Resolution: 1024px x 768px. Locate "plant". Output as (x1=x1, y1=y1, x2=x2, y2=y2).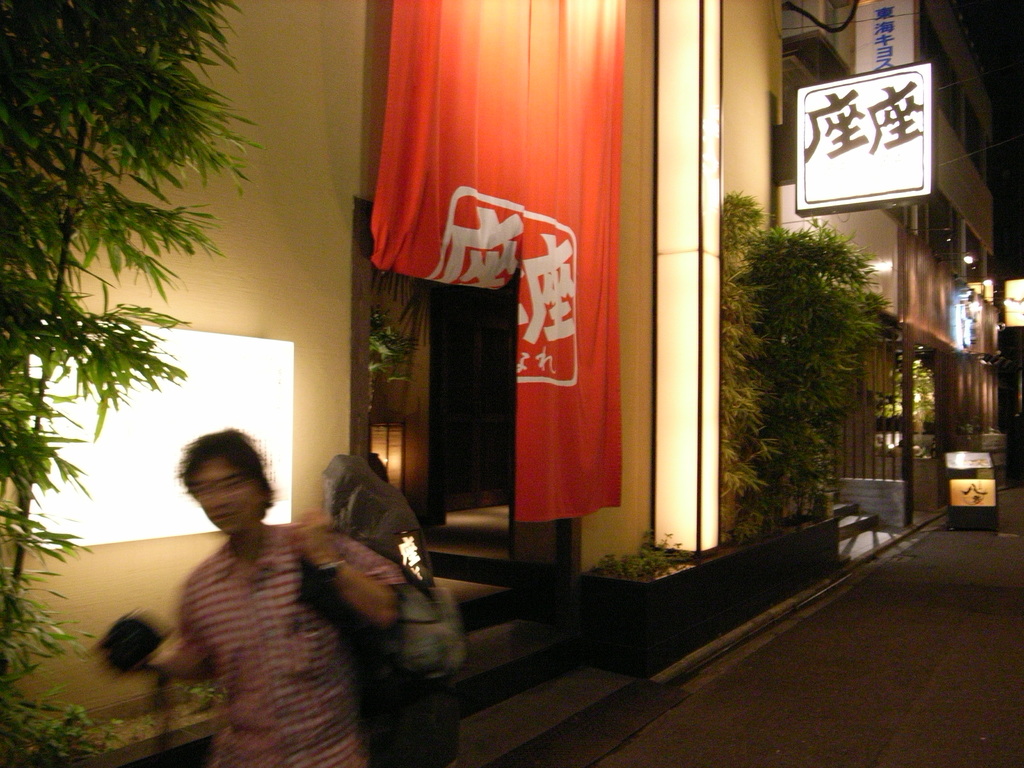
(x1=590, y1=550, x2=642, y2=576).
